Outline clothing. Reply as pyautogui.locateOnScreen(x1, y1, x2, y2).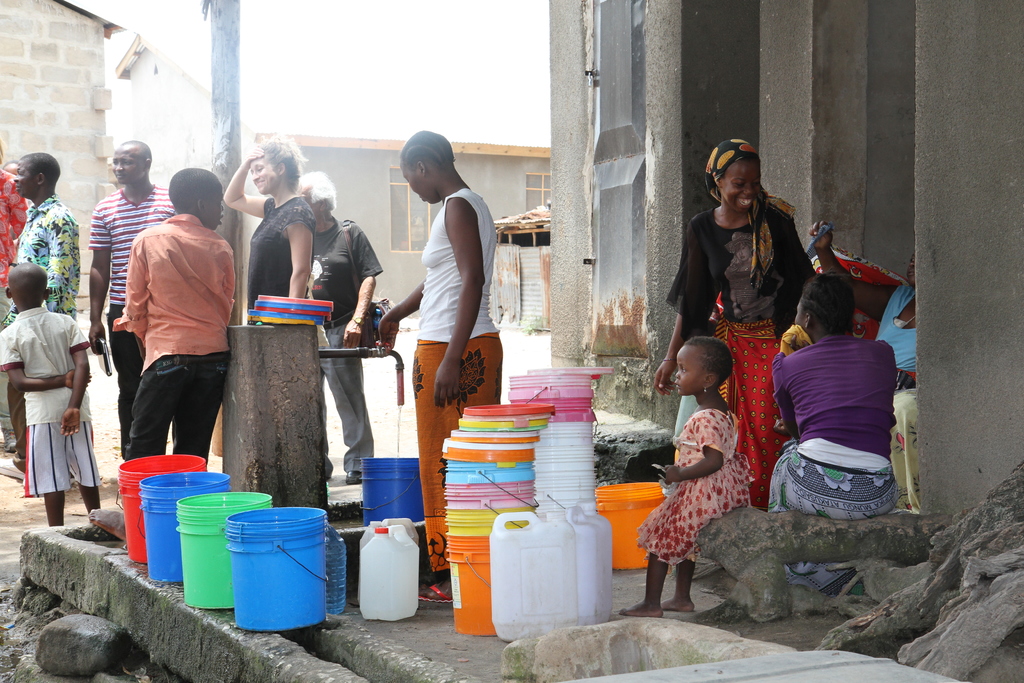
pyautogui.locateOnScreen(0, 163, 17, 306).
